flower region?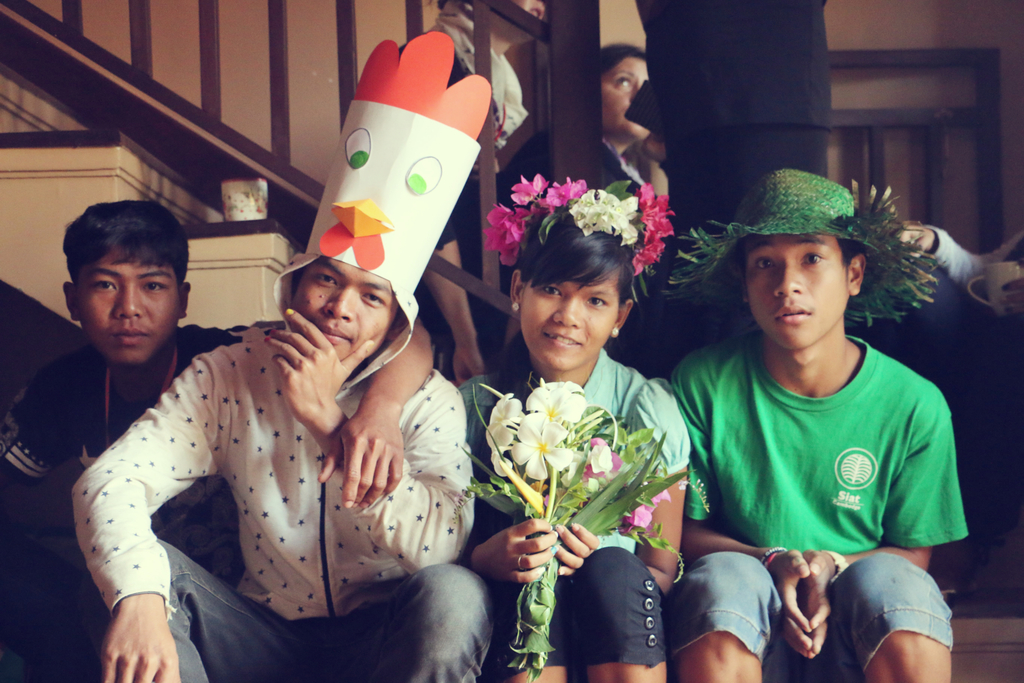
rect(509, 173, 550, 206)
